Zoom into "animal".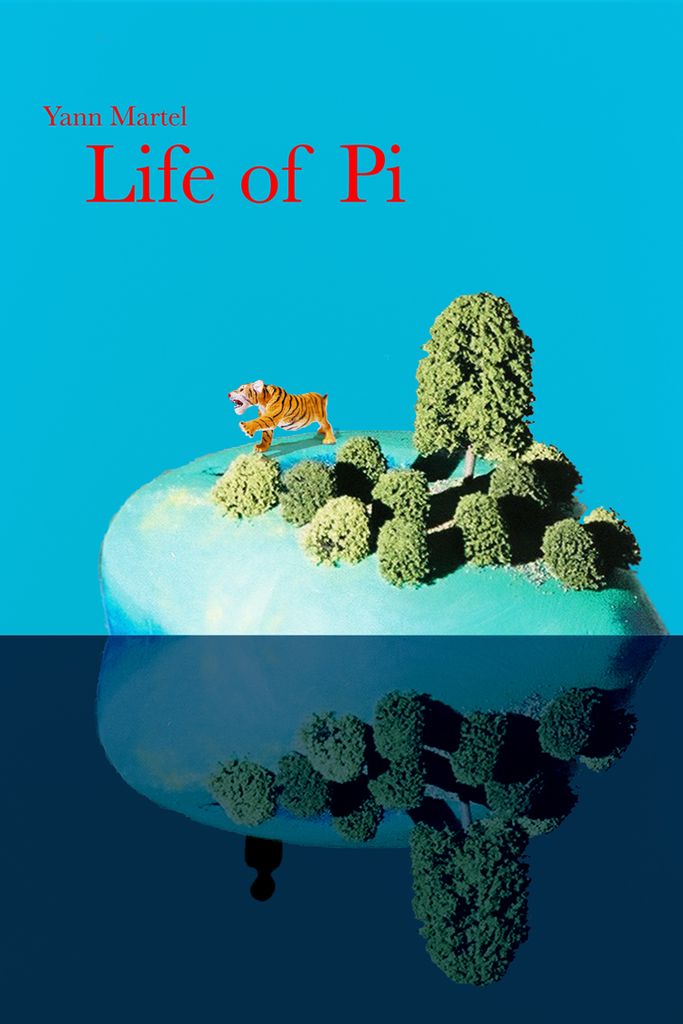
Zoom target: 232 378 336 450.
